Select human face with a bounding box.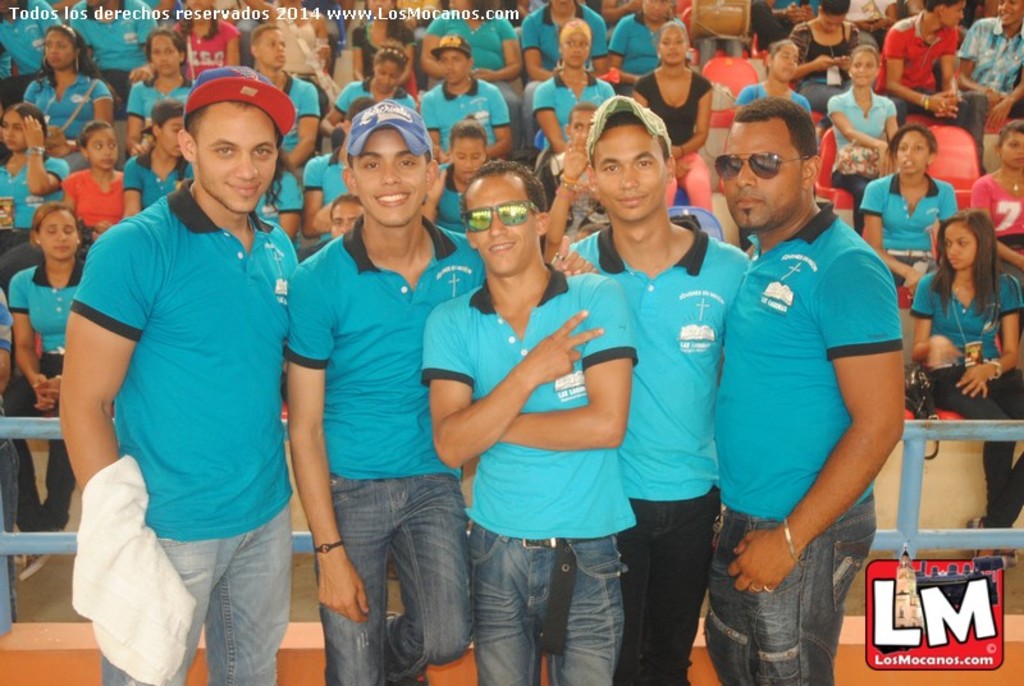
rect(998, 0, 1019, 22).
